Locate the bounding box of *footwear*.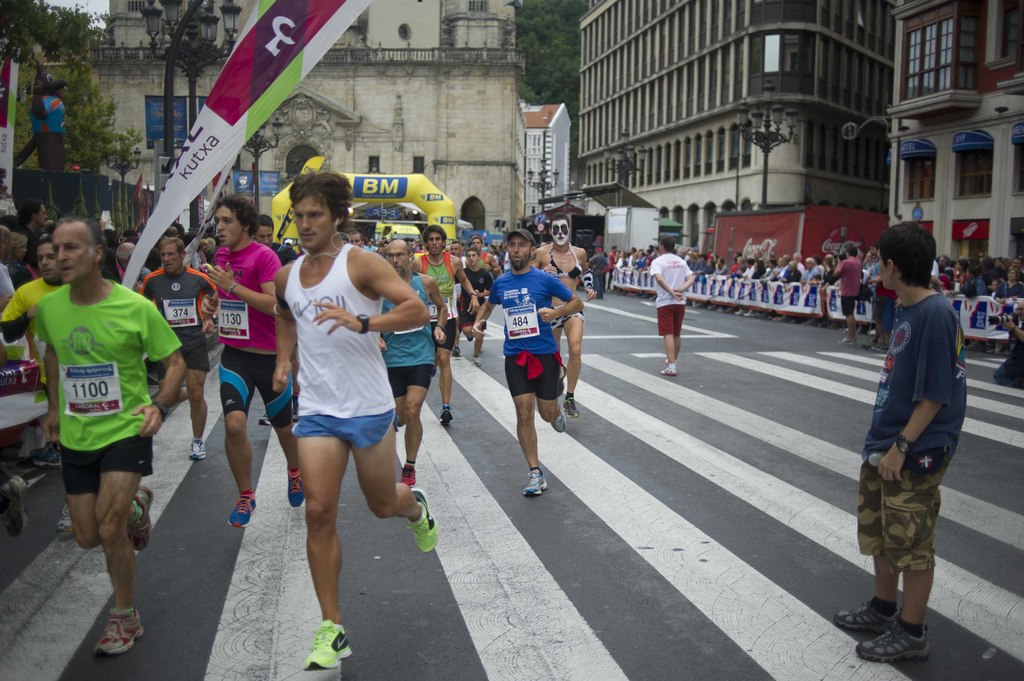
Bounding box: left=257, top=412, right=270, bottom=426.
